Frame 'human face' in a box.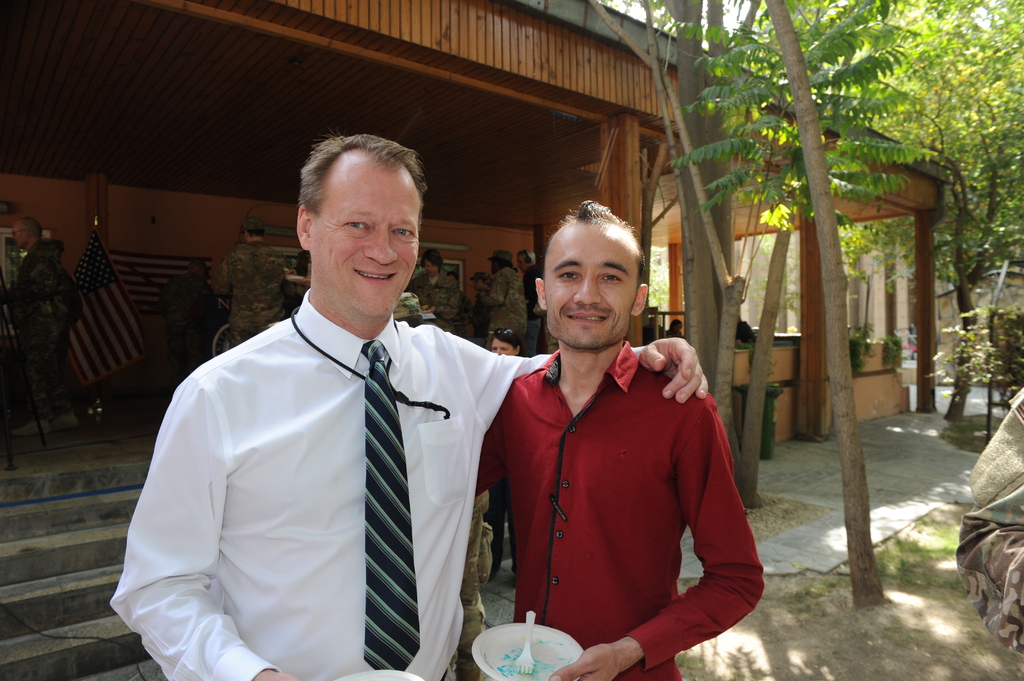
[319, 161, 421, 319].
